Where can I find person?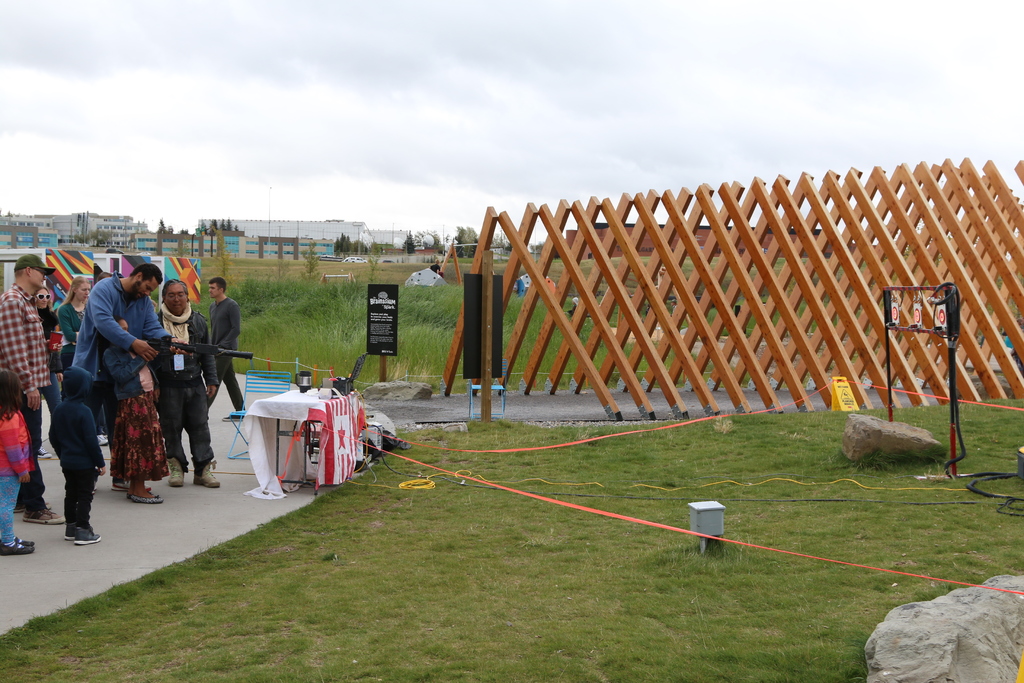
You can find it at Rect(68, 261, 190, 472).
